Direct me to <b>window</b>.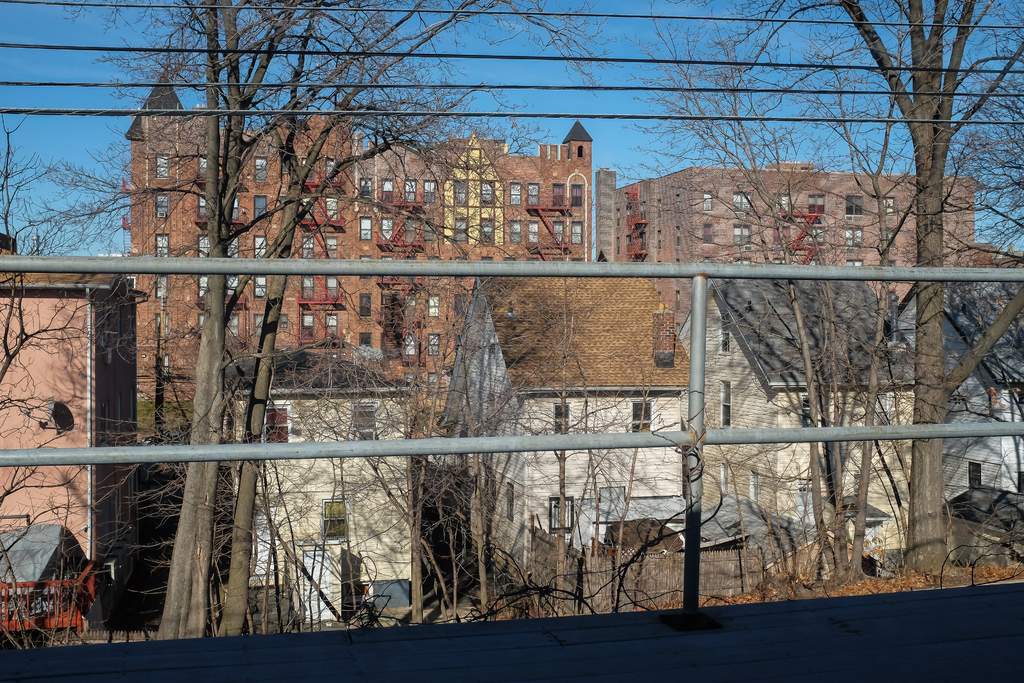
Direction: {"x1": 884, "y1": 197, "x2": 897, "y2": 217}.
